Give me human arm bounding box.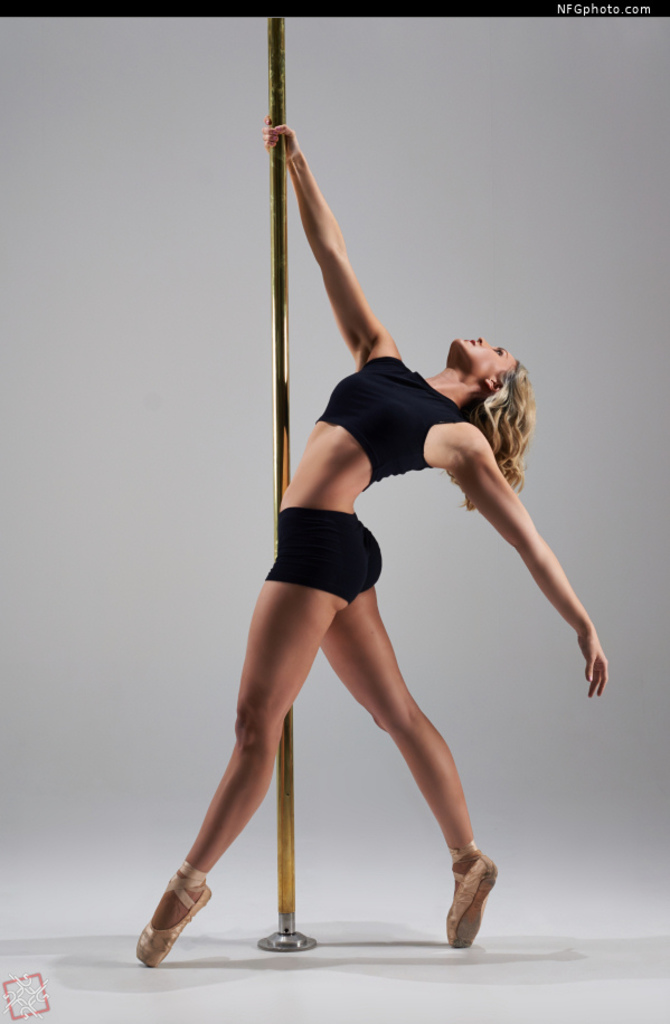
425, 380, 612, 738.
